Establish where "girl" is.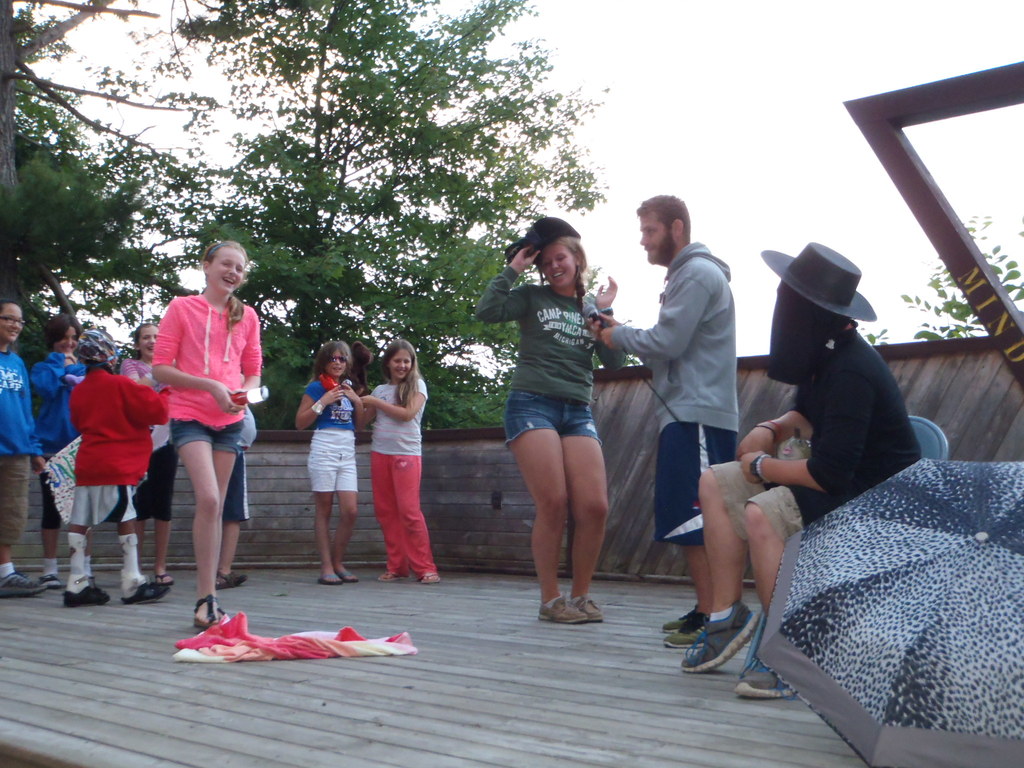
Established at <box>346,334,436,595</box>.
